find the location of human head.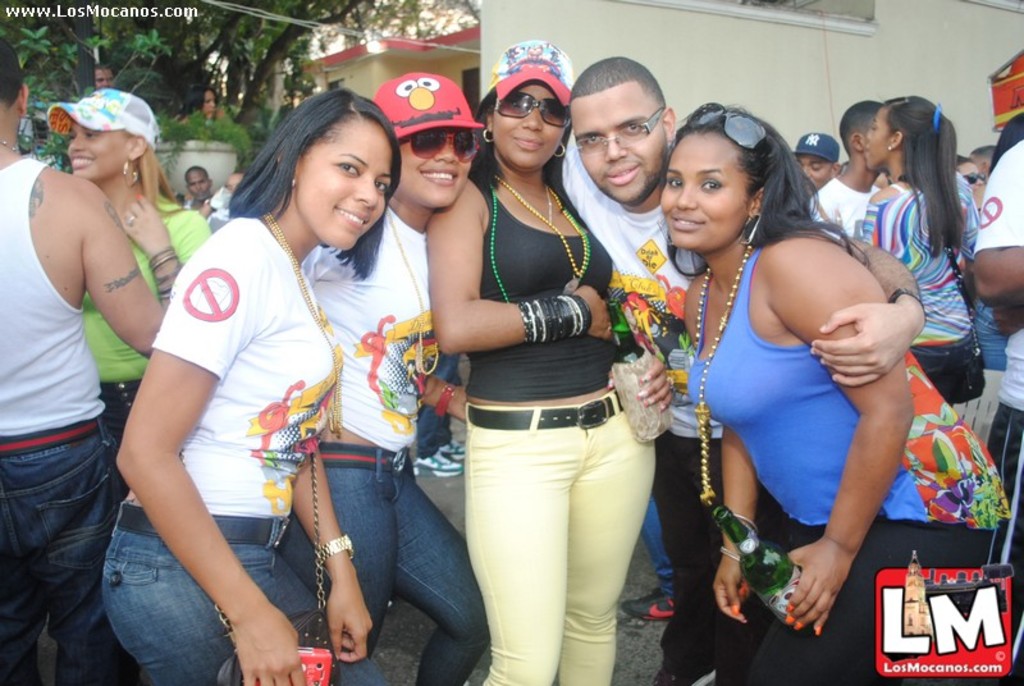
Location: <bbox>567, 58, 678, 209</bbox>.
